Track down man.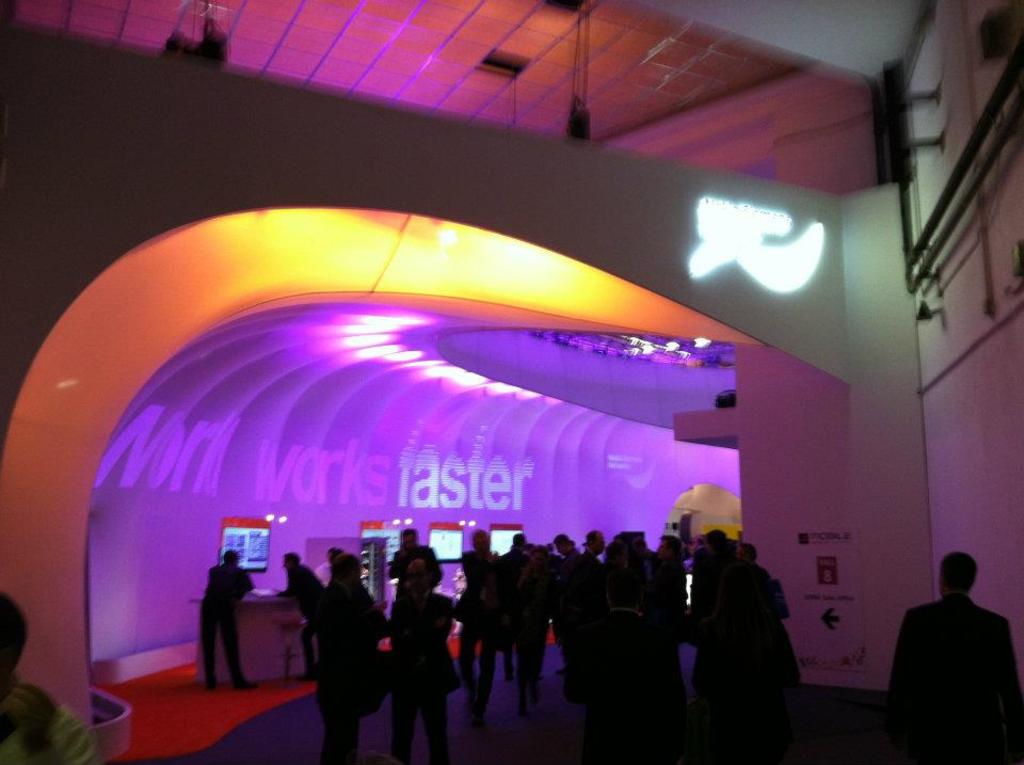
Tracked to pyautogui.locateOnScreen(603, 528, 692, 641).
